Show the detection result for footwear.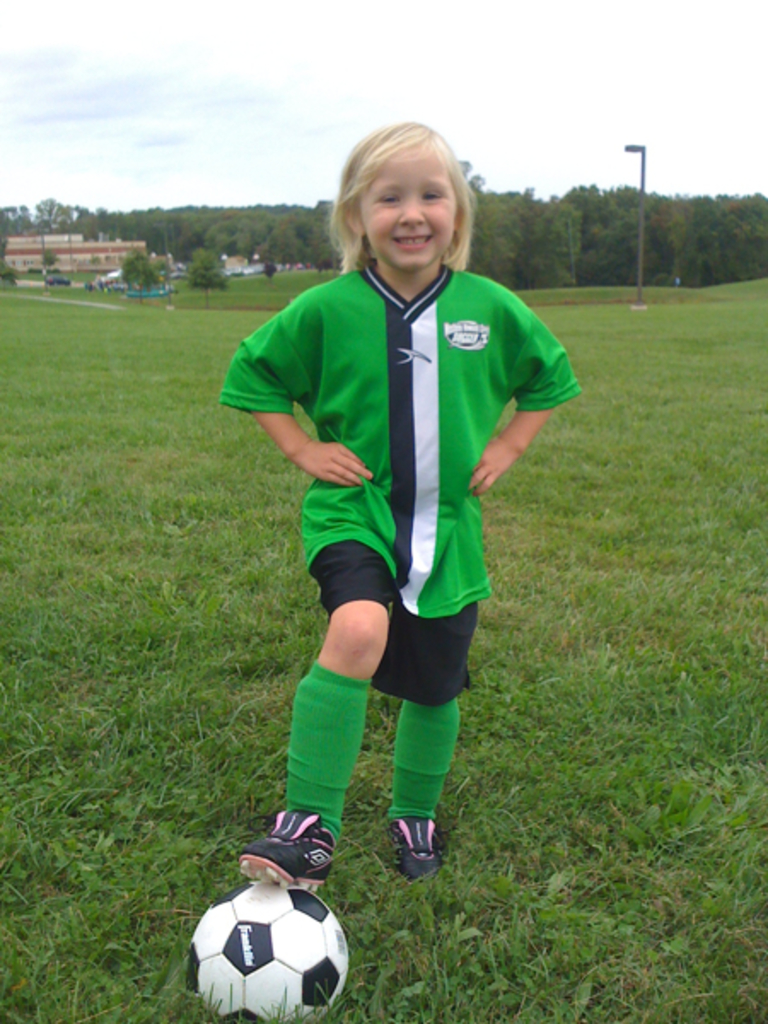
locate(386, 814, 445, 876).
